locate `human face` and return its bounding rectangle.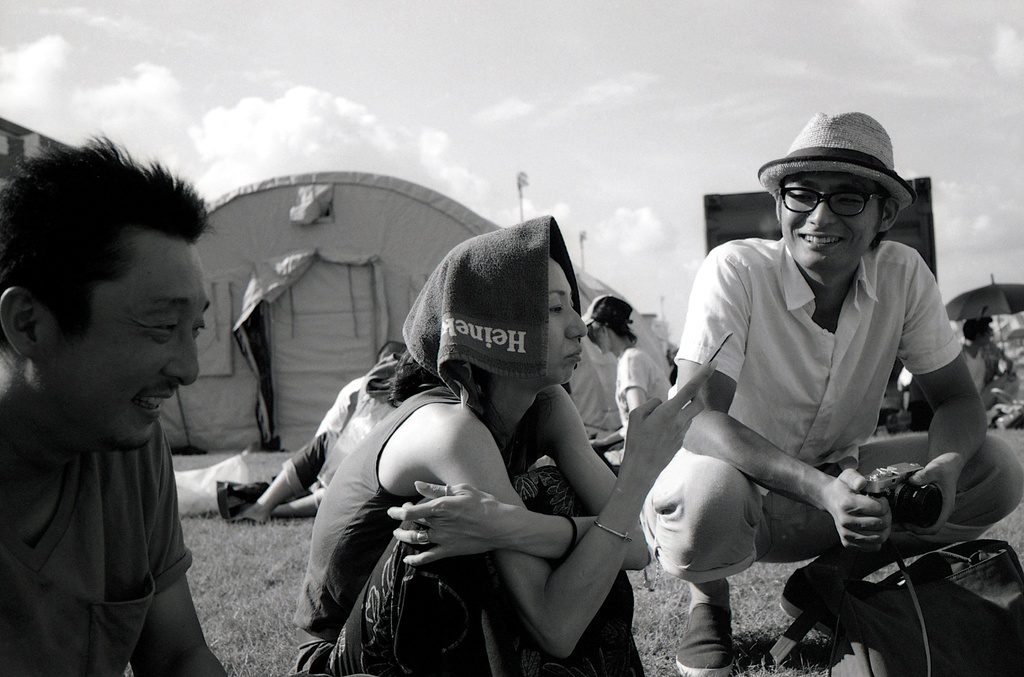
x1=507, y1=256, x2=587, y2=395.
